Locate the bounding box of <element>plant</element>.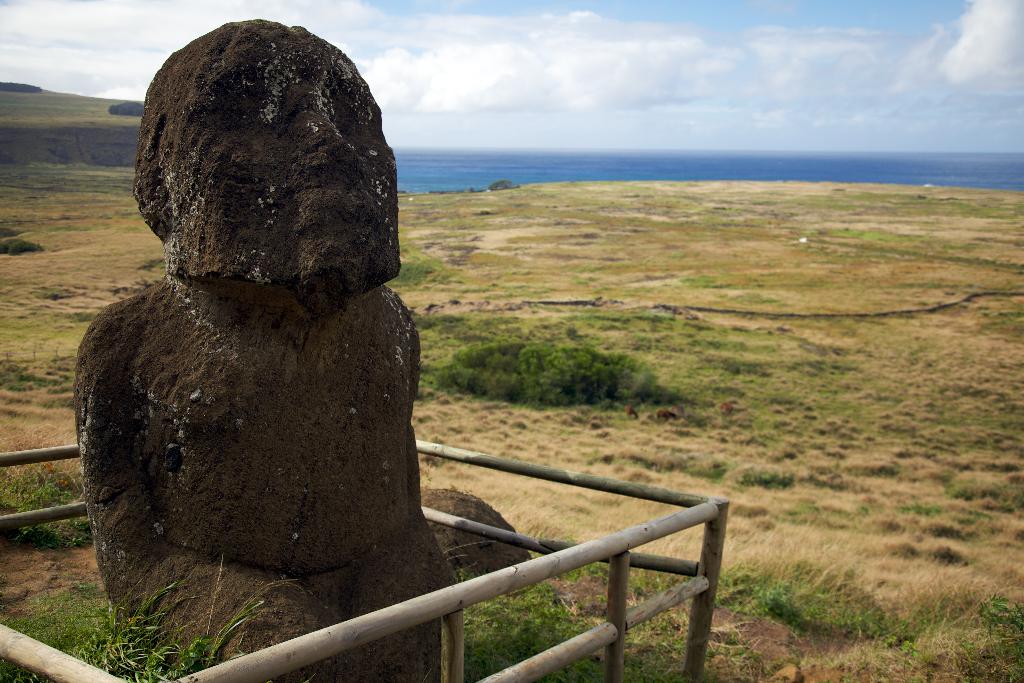
Bounding box: [579,554,688,682].
